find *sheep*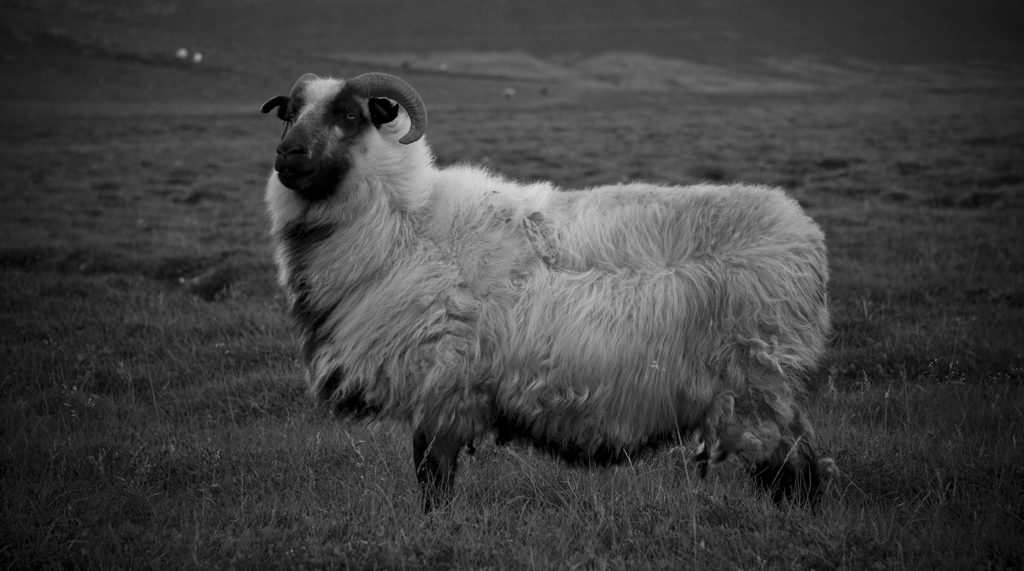
(left=262, top=72, right=823, bottom=516)
